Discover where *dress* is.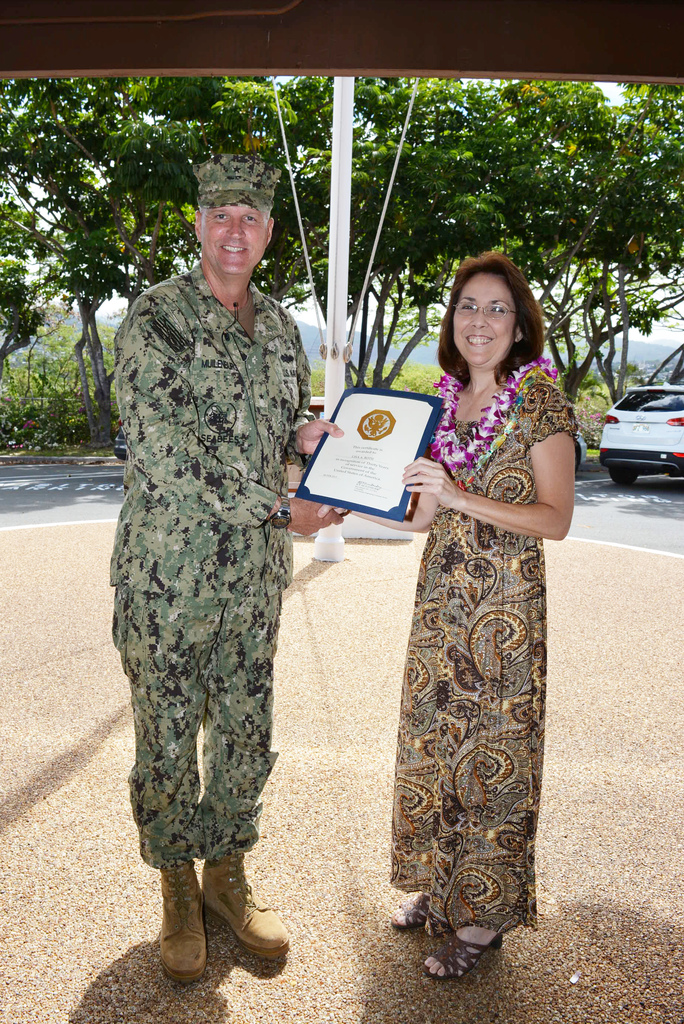
Discovered at [383,366,584,935].
